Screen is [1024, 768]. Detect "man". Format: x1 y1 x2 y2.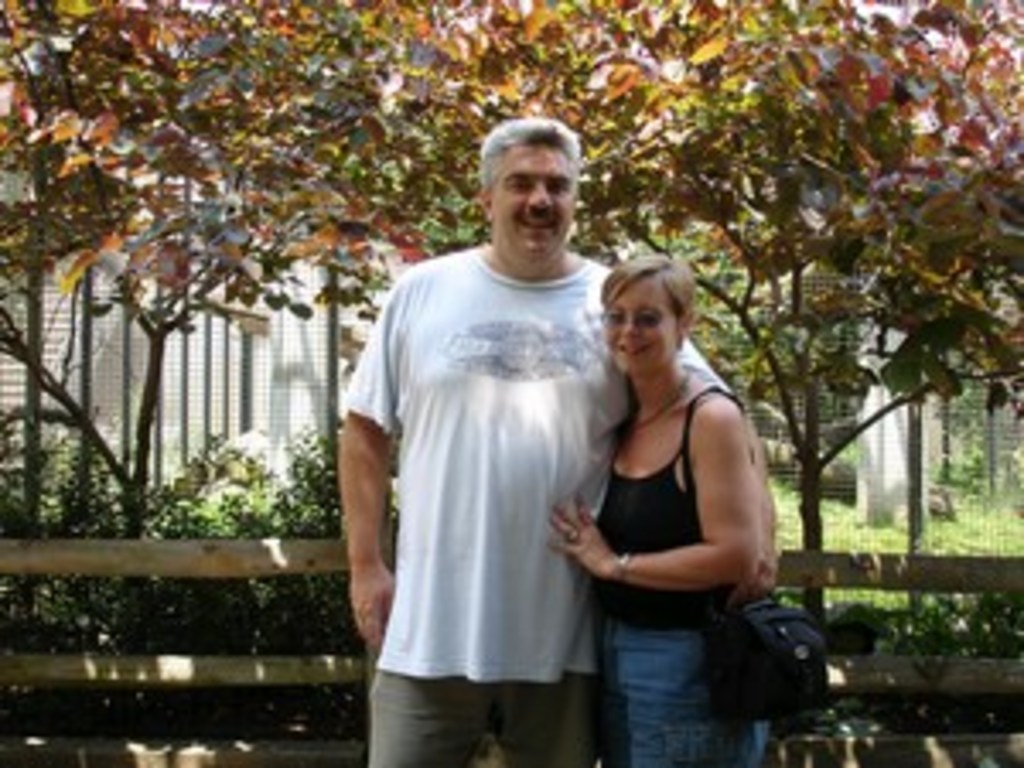
338 119 792 765.
